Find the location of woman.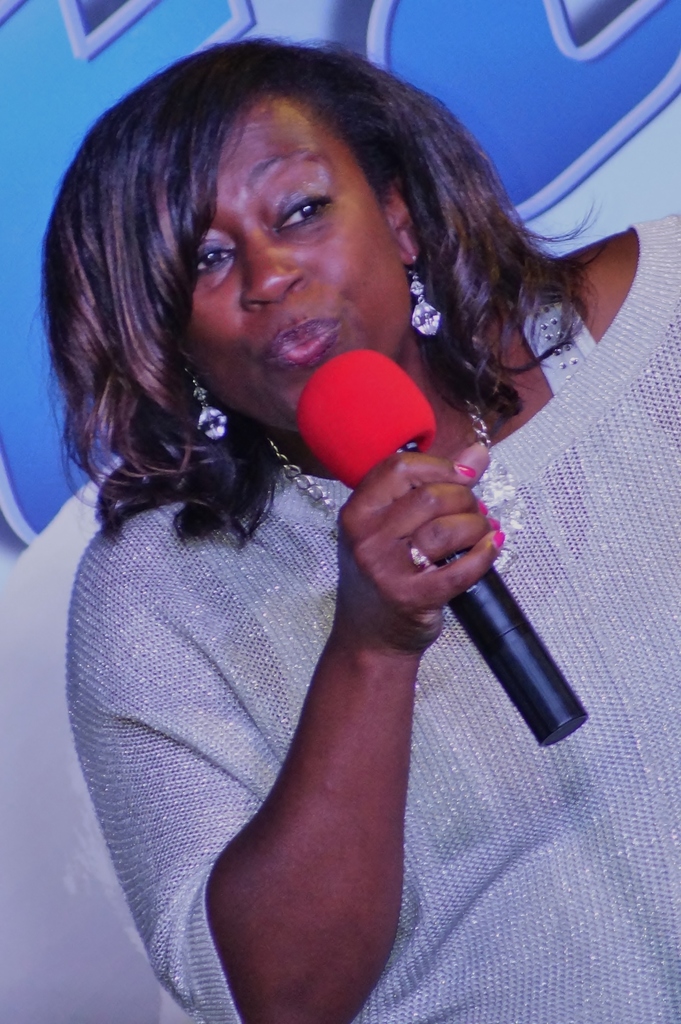
Location: <box>22,10,653,876</box>.
